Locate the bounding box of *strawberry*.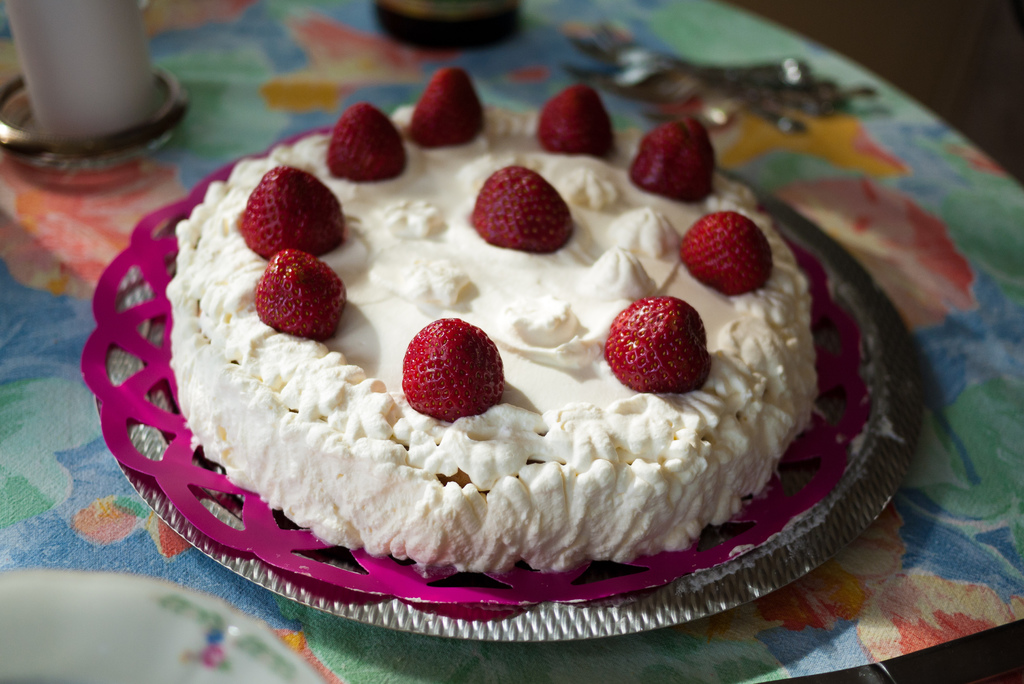
Bounding box: left=397, top=315, right=506, bottom=427.
